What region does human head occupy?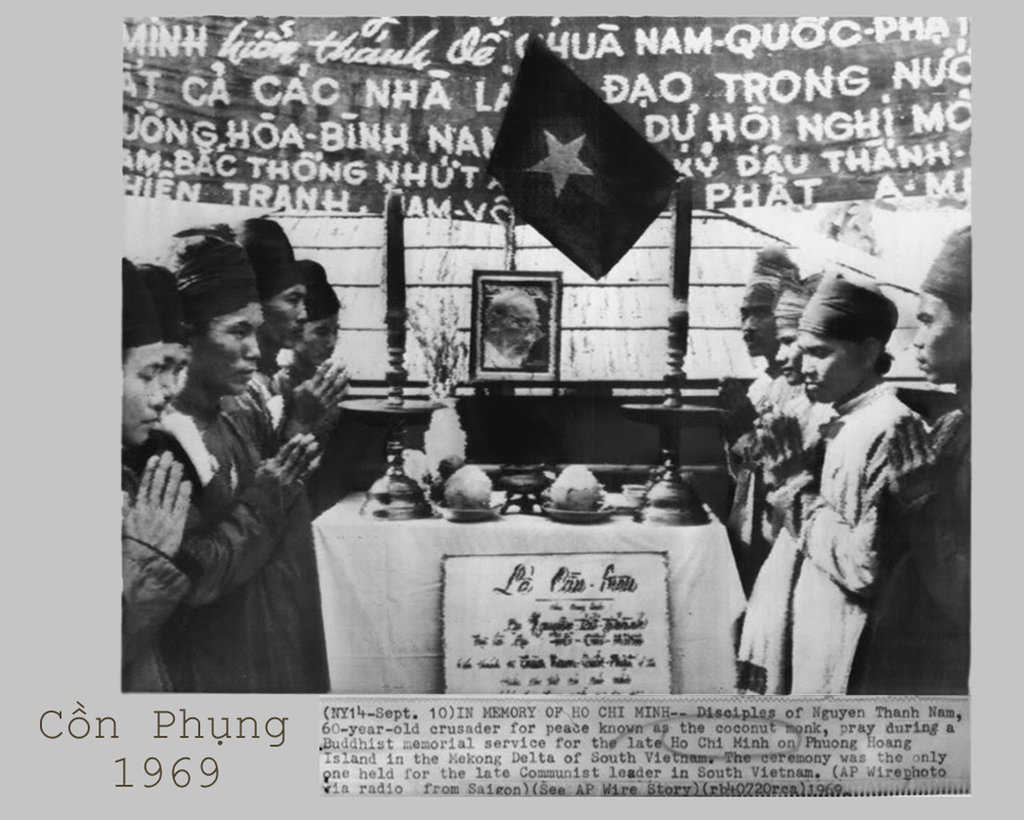
select_region(120, 299, 163, 445).
